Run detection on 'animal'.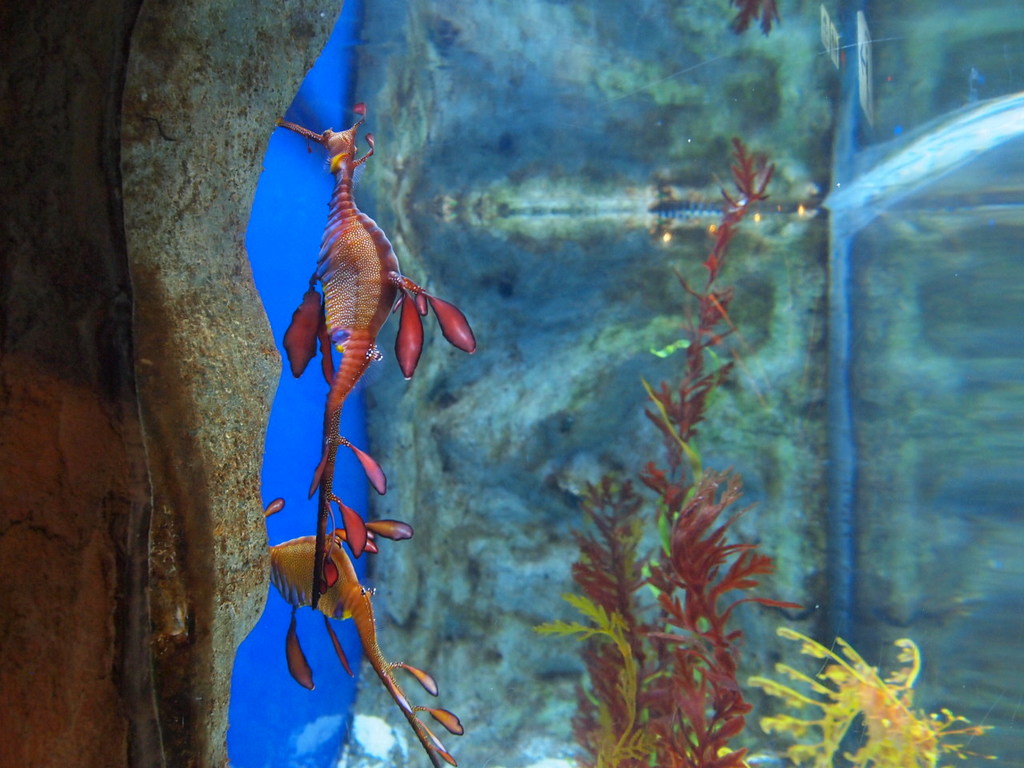
Result: {"x1": 266, "y1": 502, "x2": 462, "y2": 767}.
